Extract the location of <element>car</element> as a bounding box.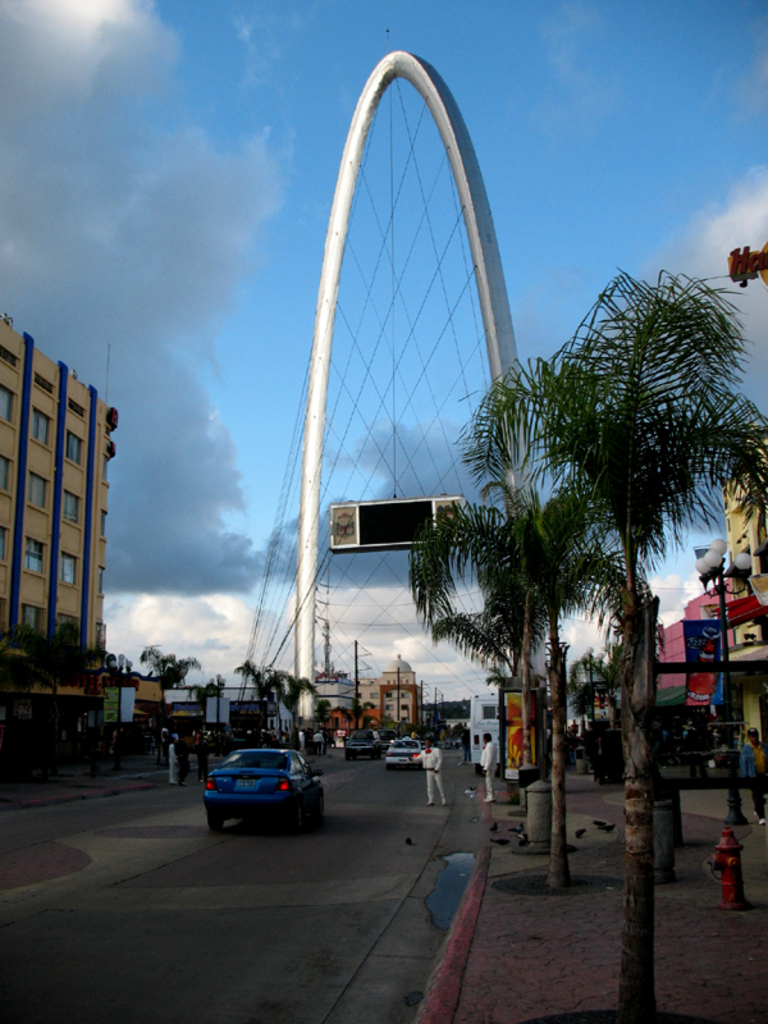
bbox=(202, 748, 324, 832).
